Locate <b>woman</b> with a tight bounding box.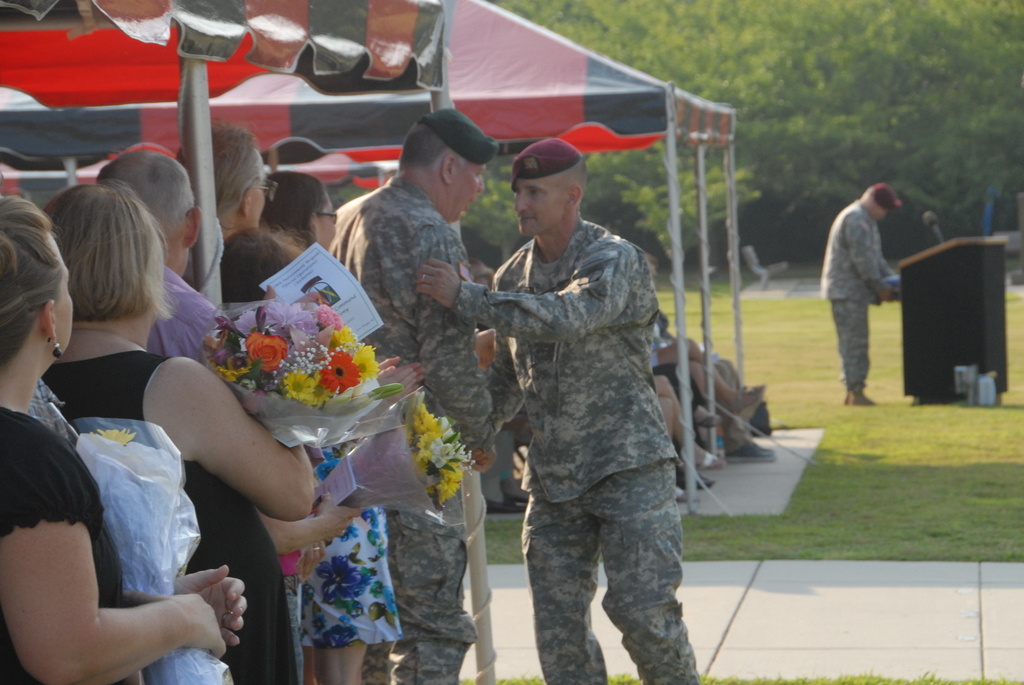
[left=0, top=171, right=245, bottom=684].
